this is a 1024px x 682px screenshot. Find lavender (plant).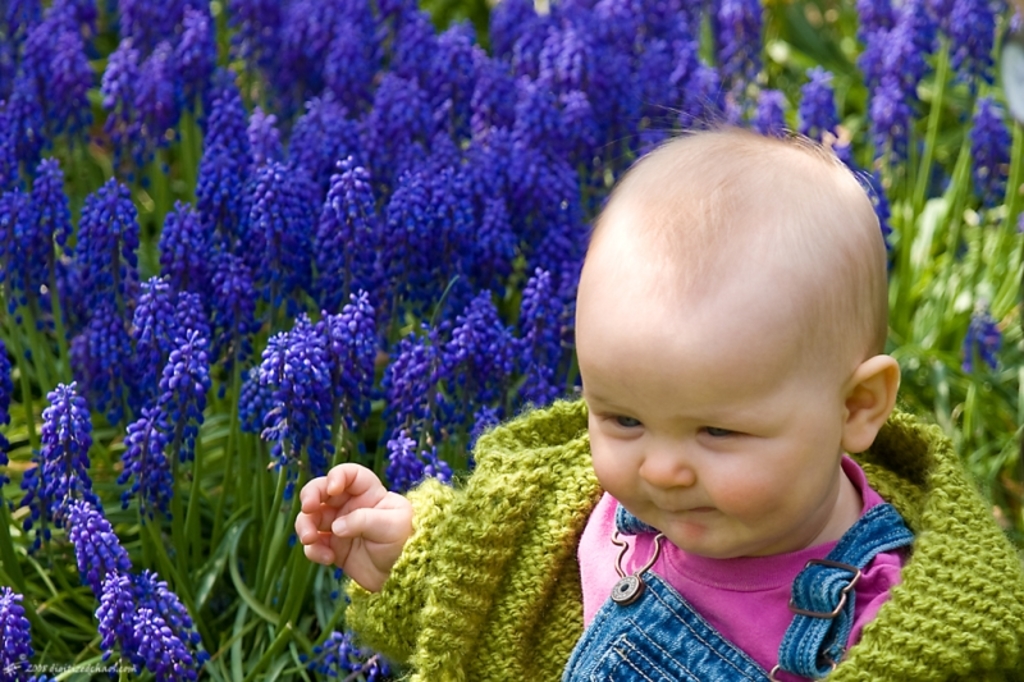
Bounding box: box(453, 301, 497, 390).
